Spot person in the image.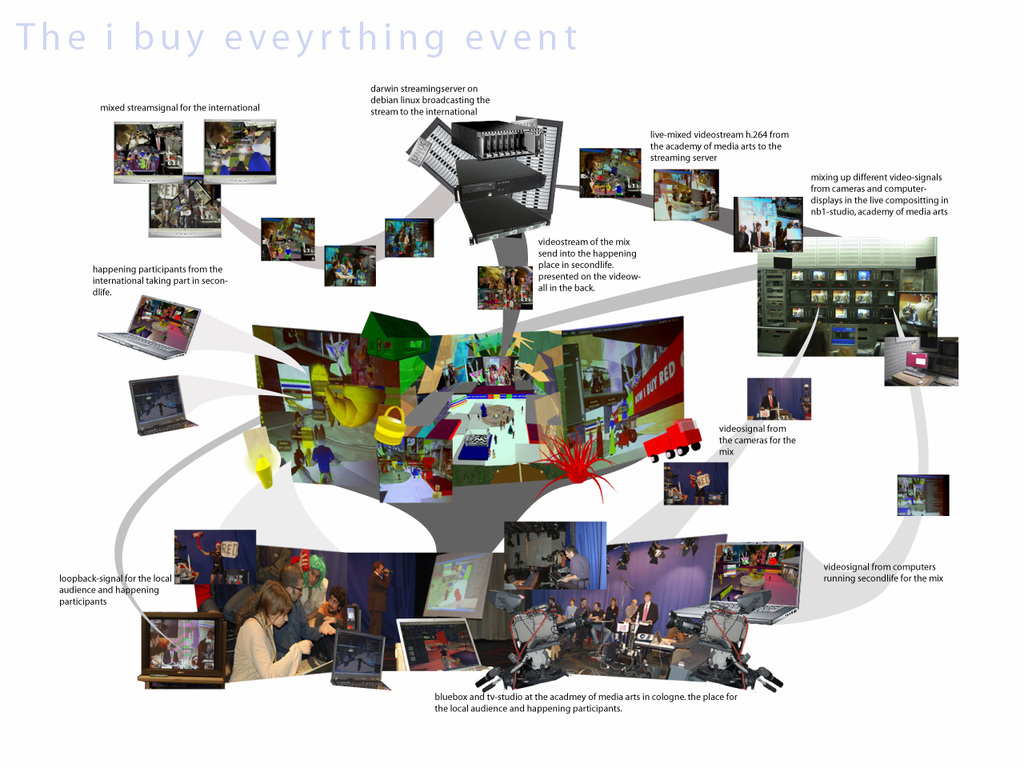
person found at bbox=(299, 582, 347, 658).
